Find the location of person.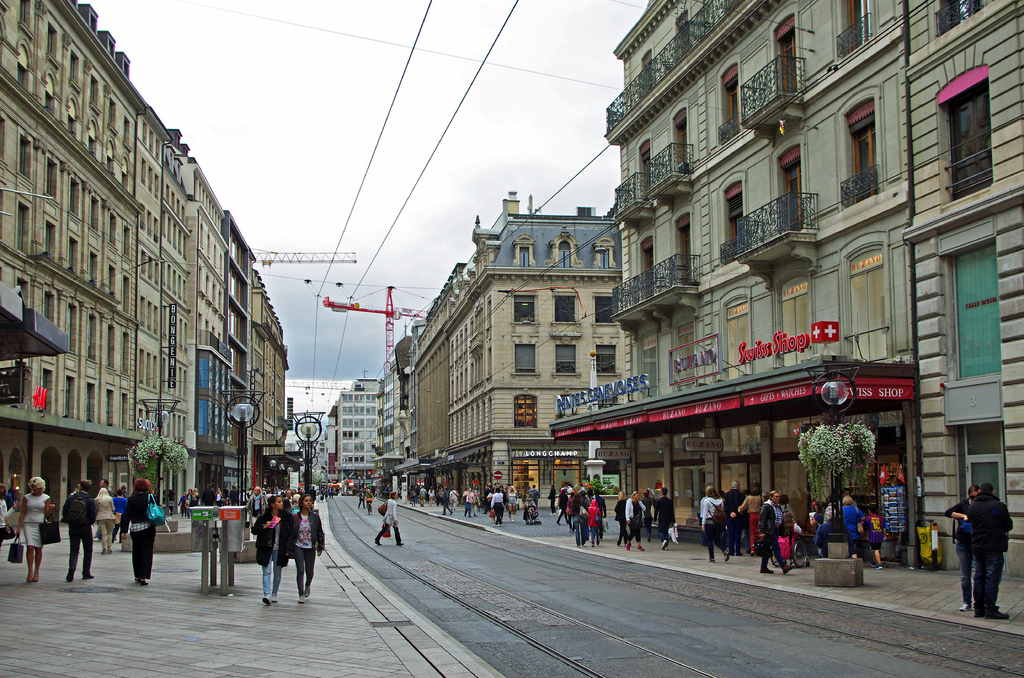
Location: <bbox>95, 488, 117, 554</bbox>.
